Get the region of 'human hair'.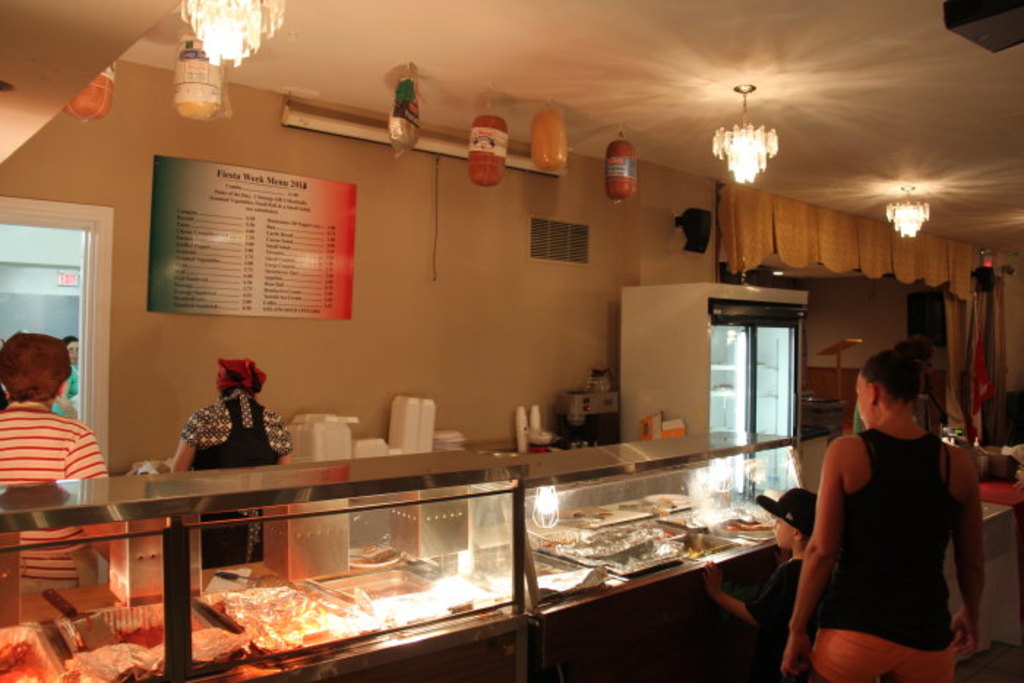
x1=4, y1=338, x2=64, y2=420.
